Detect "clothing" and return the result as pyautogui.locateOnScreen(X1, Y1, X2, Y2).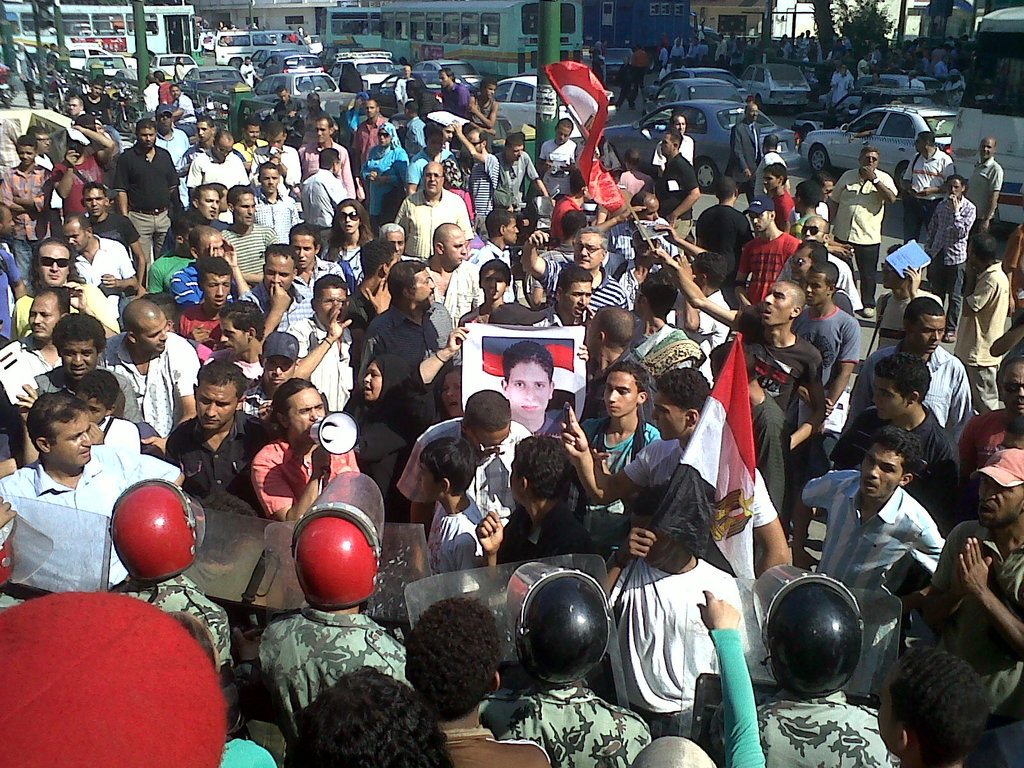
pyautogui.locateOnScreen(276, 99, 309, 129).
